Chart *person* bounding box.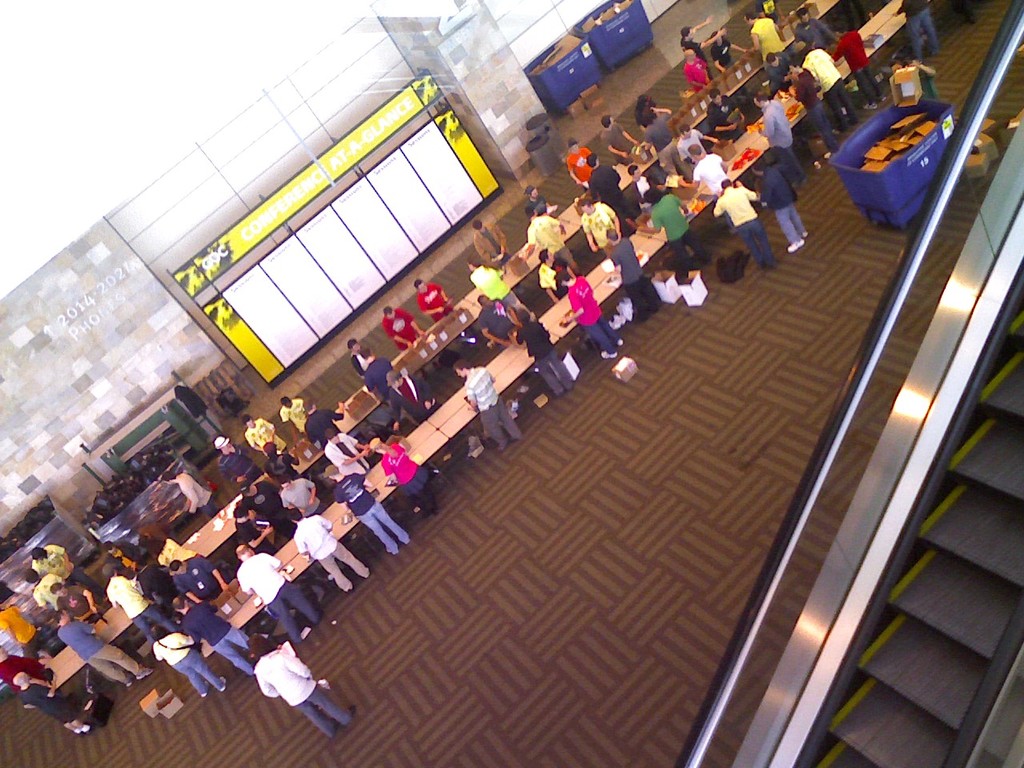
Charted: {"x1": 746, "y1": 154, "x2": 809, "y2": 248}.
